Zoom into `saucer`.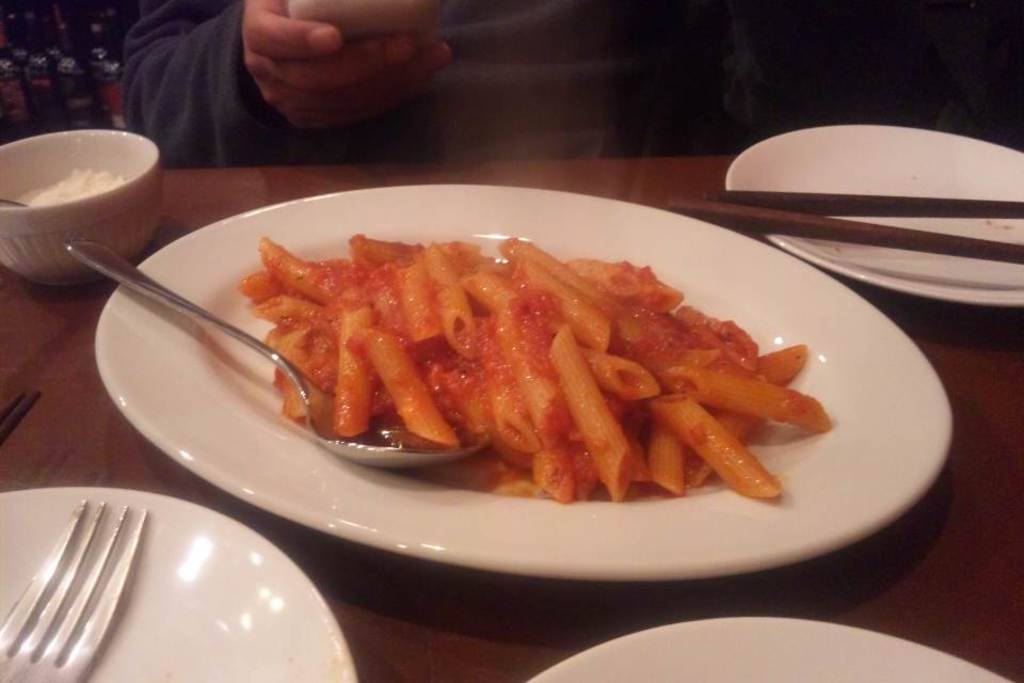
Zoom target: locate(726, 121, 1023, 305).
